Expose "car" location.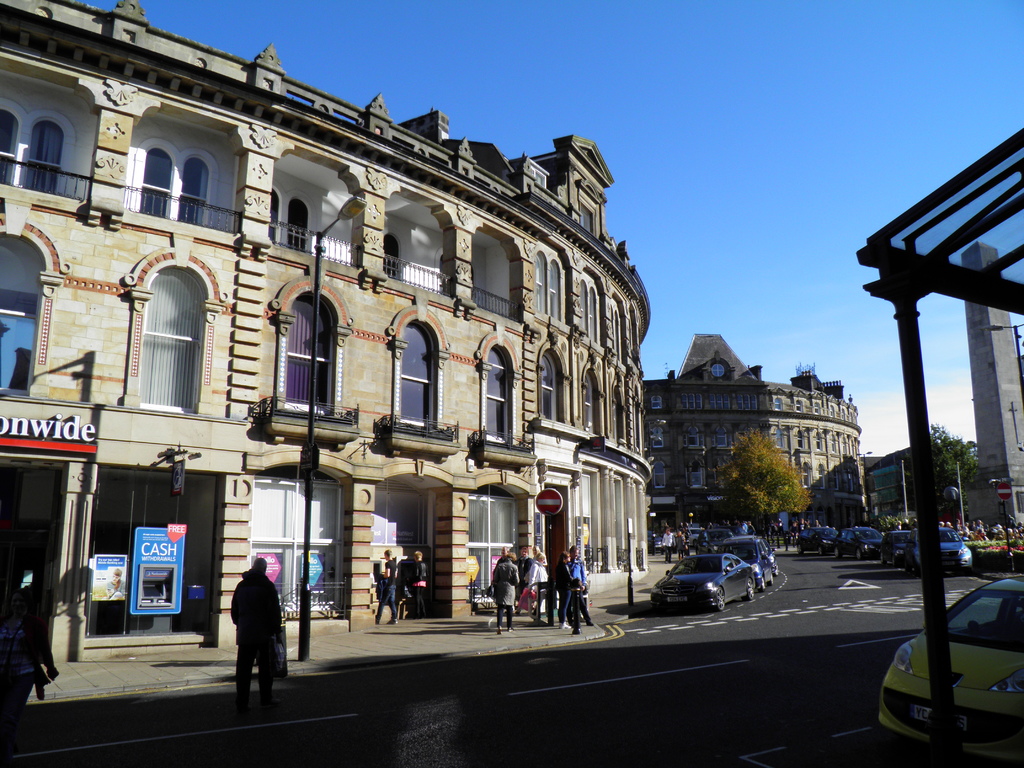
Exposed at bbox(880, 531, 911, 569).
